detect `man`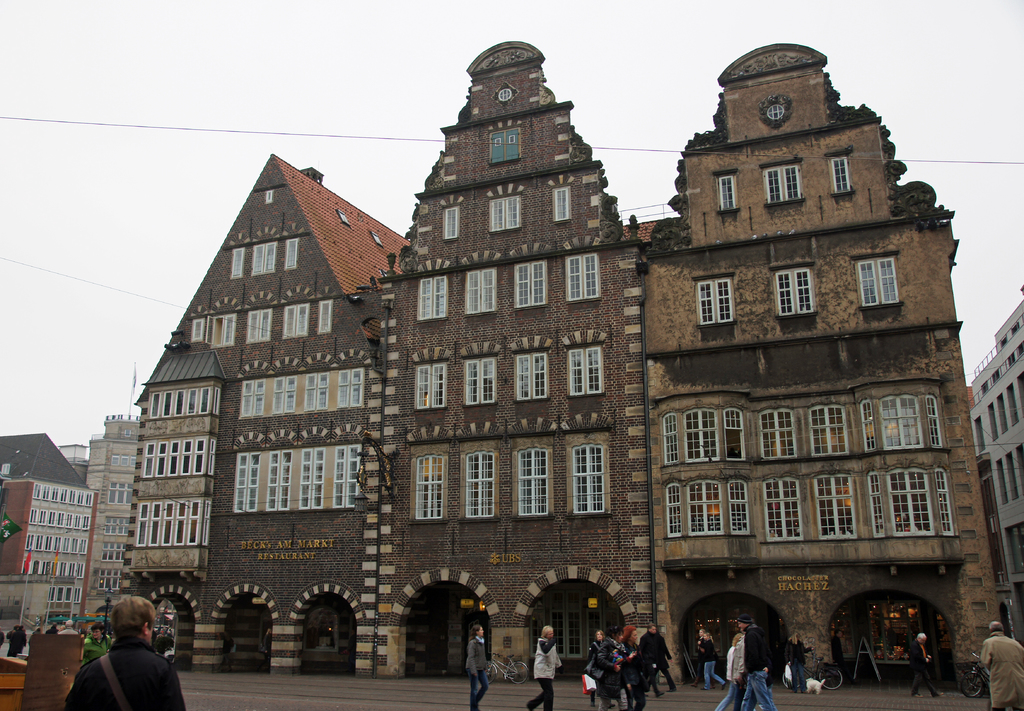
bbox=[972, 616, 1023, 710]
